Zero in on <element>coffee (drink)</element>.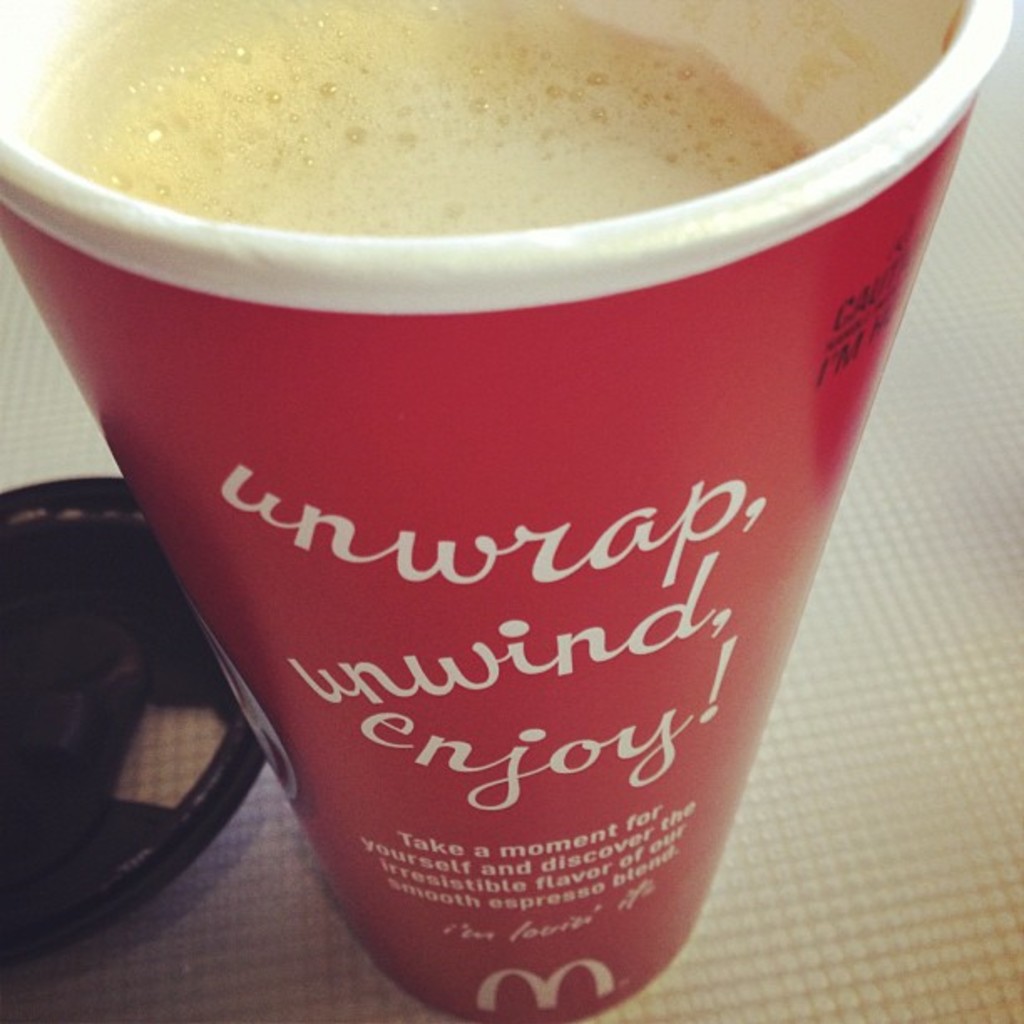
Zeroed in: 28, 0, 801, 234.
